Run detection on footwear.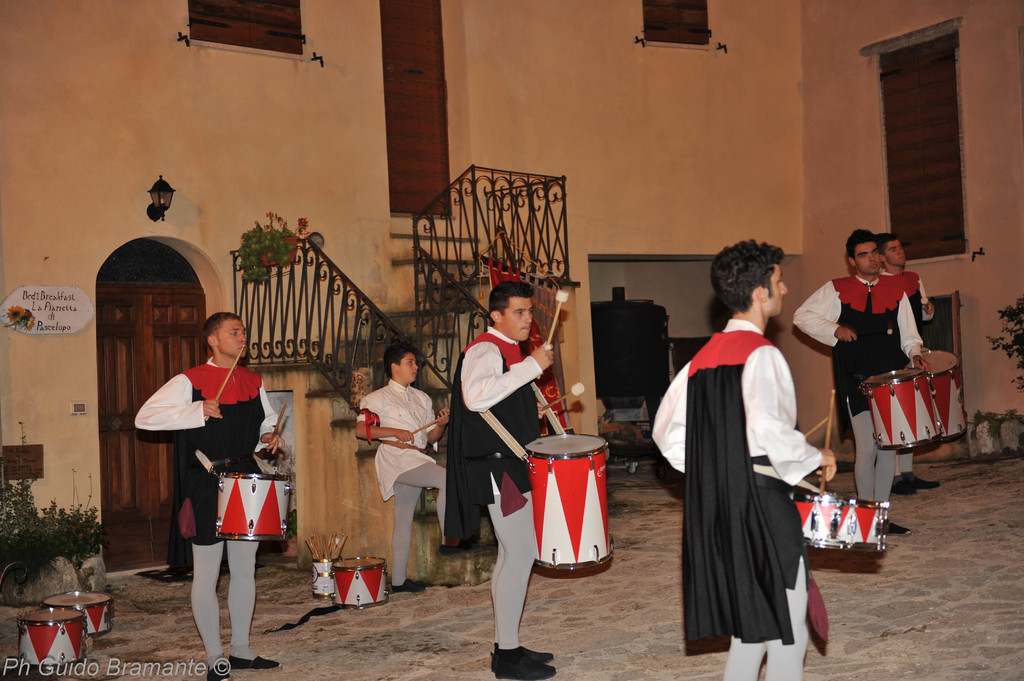
Result: box=[204, 664, 229, 680].
